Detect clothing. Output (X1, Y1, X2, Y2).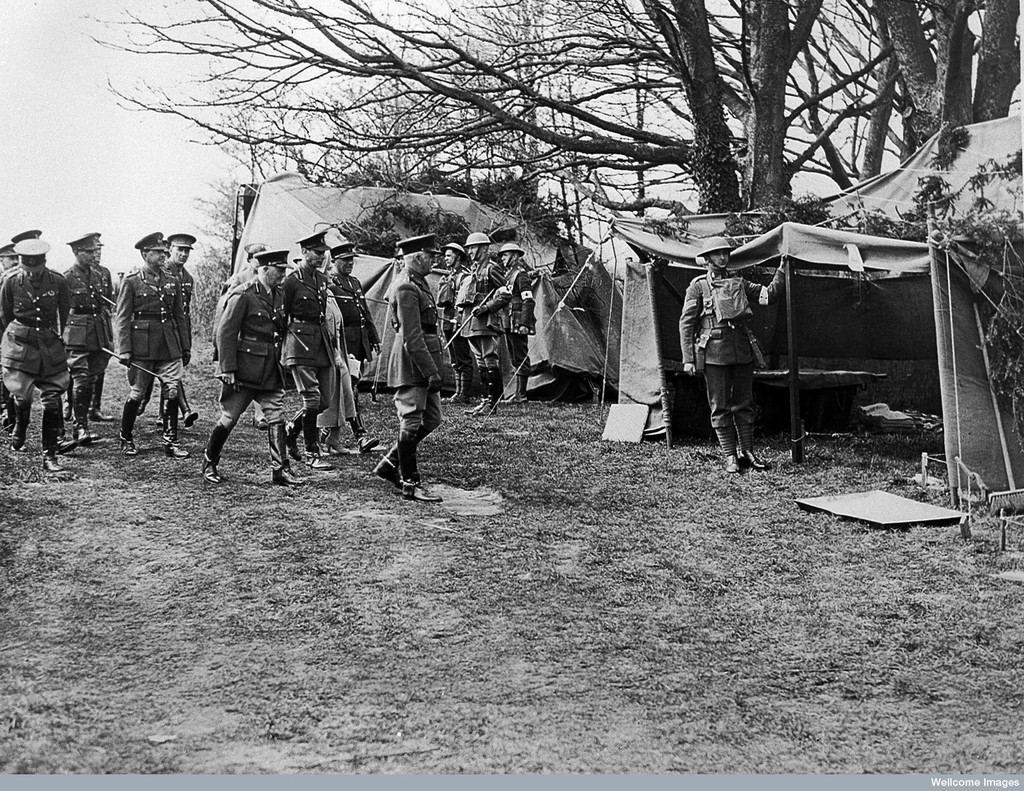
(466, 258, 512, 364).
